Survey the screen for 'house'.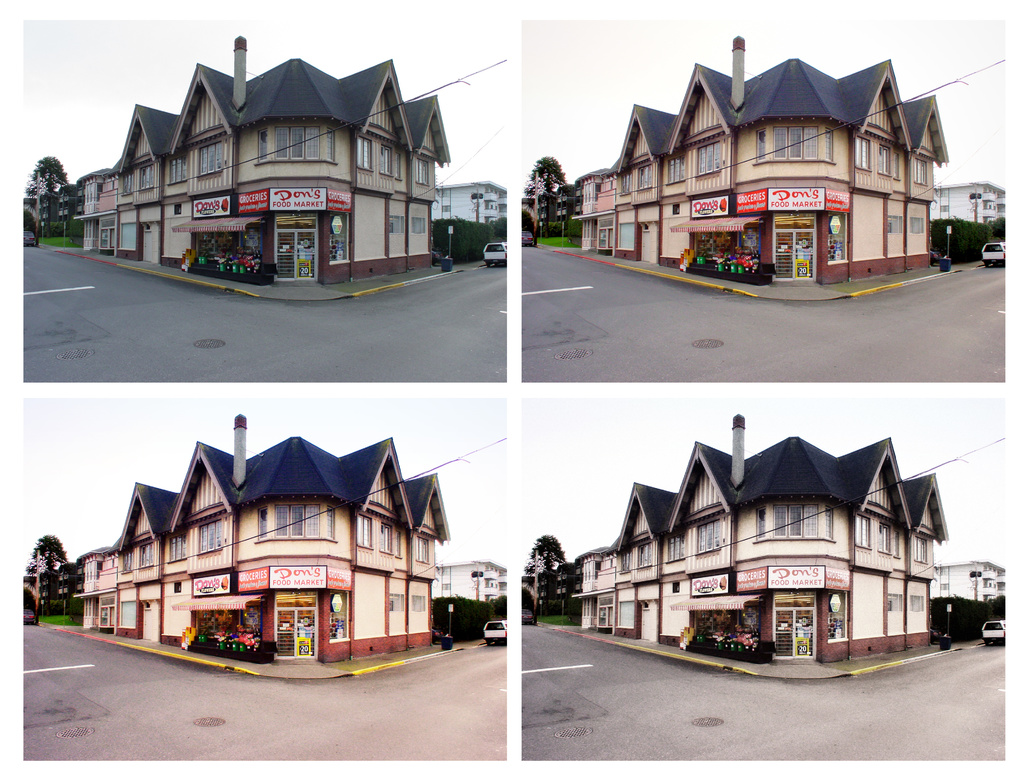
Survey found: select_region(433, 175, 508, 248).
